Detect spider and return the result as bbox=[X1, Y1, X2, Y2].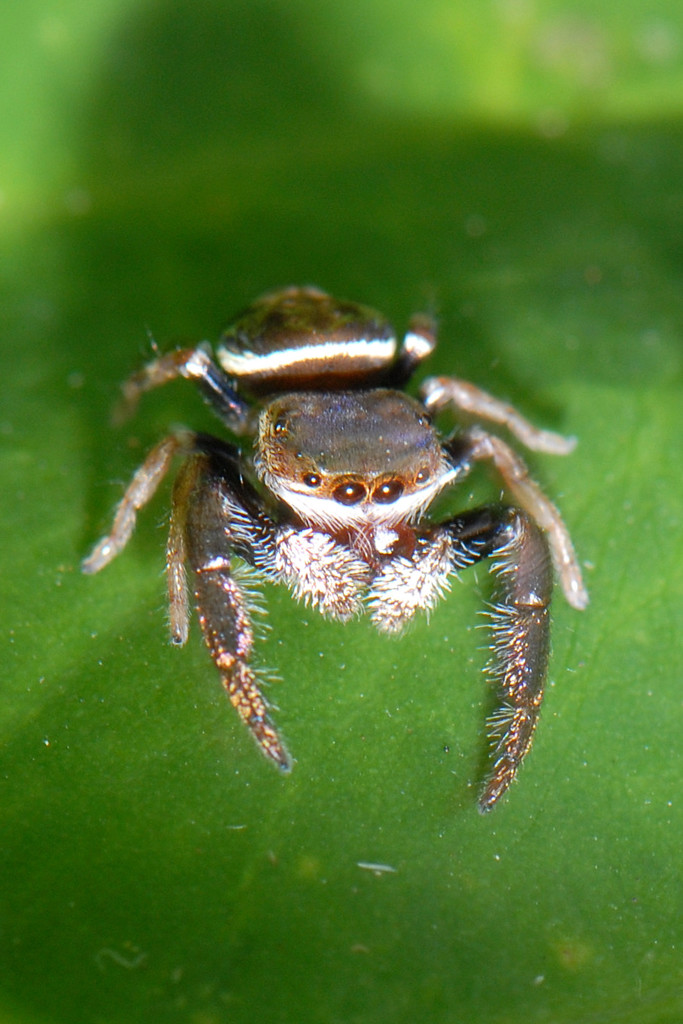
bbox=[83, 267, 576, 802].
